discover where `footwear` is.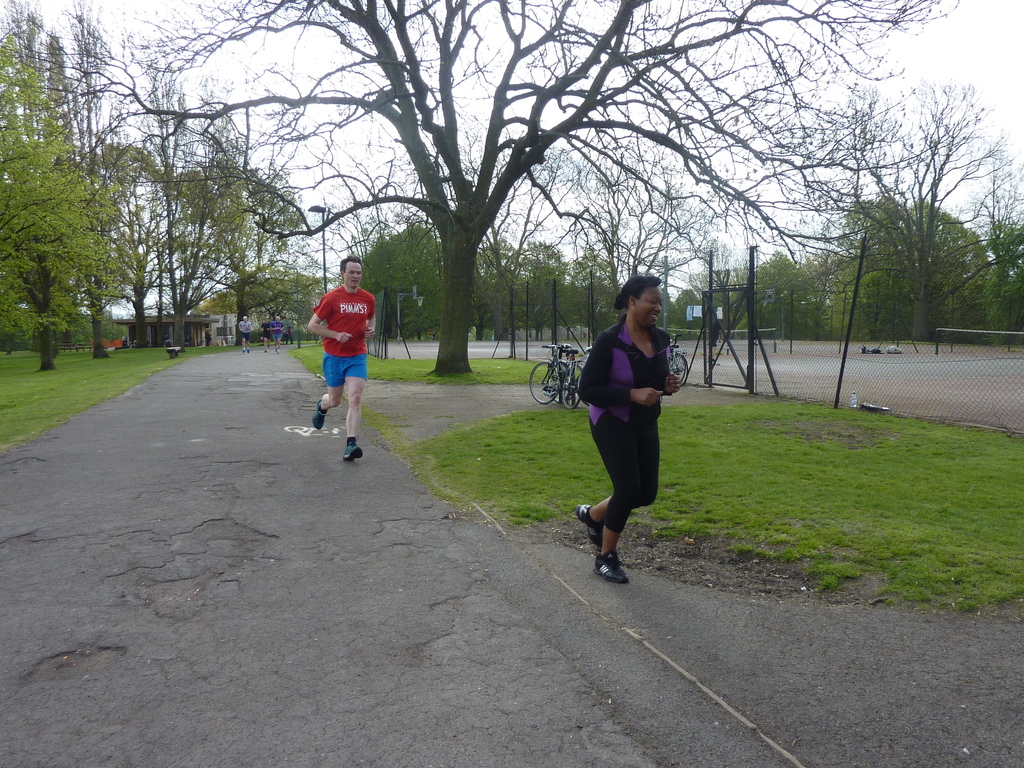
Discovered at (343,444,364,461).
